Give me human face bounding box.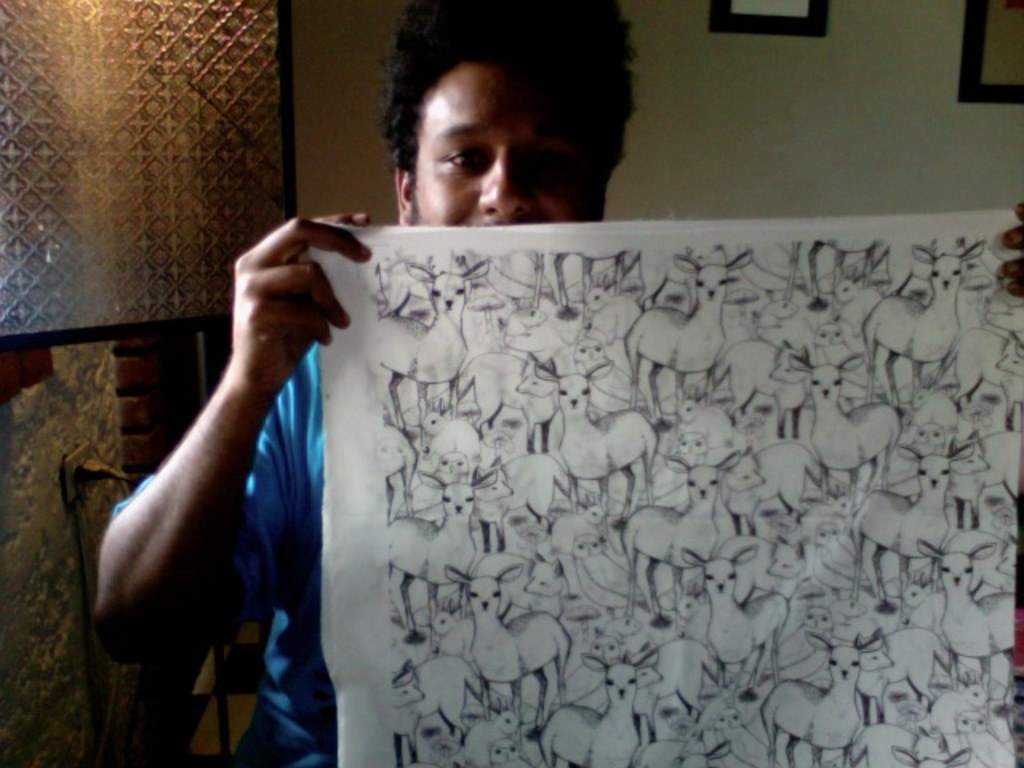
{"x1": 408, "y1": 48, "x2": 592, "y2": 222}.
